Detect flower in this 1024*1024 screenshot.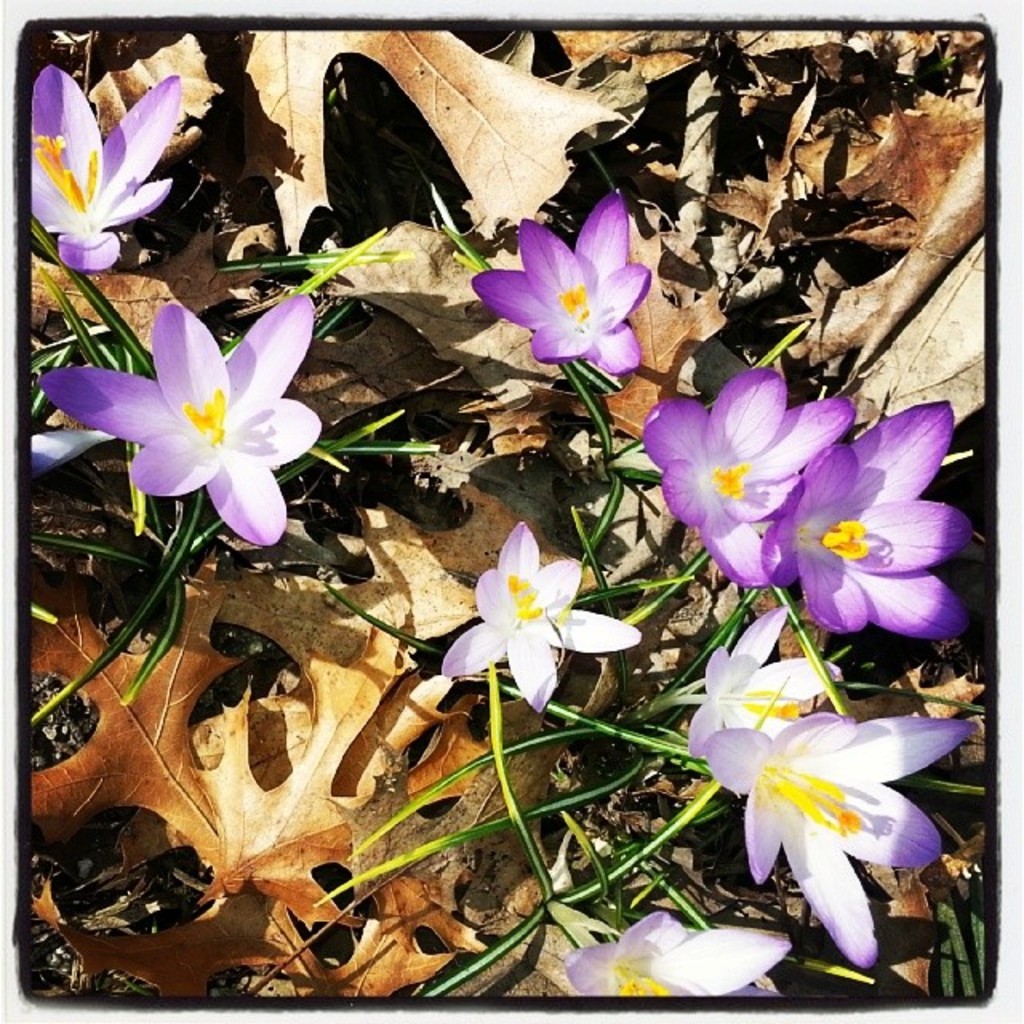
Detection: crop(80, 290, 325, 557).
